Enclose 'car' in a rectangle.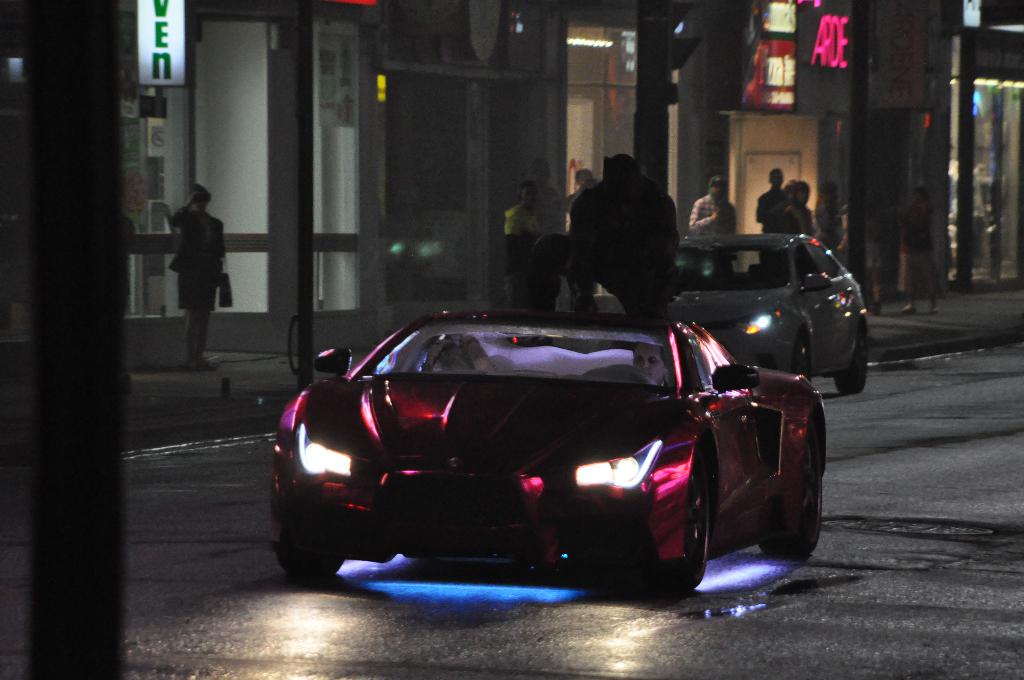
271/314/829/601.
